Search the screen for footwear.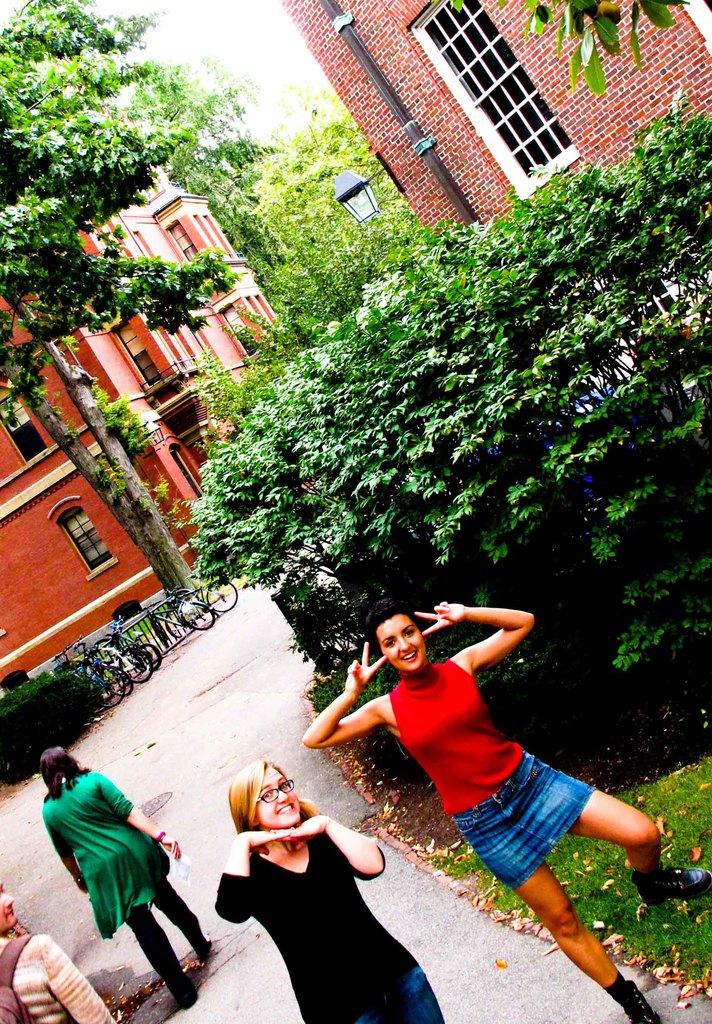
Found at bbox=[180, 975, 199, 1007].
